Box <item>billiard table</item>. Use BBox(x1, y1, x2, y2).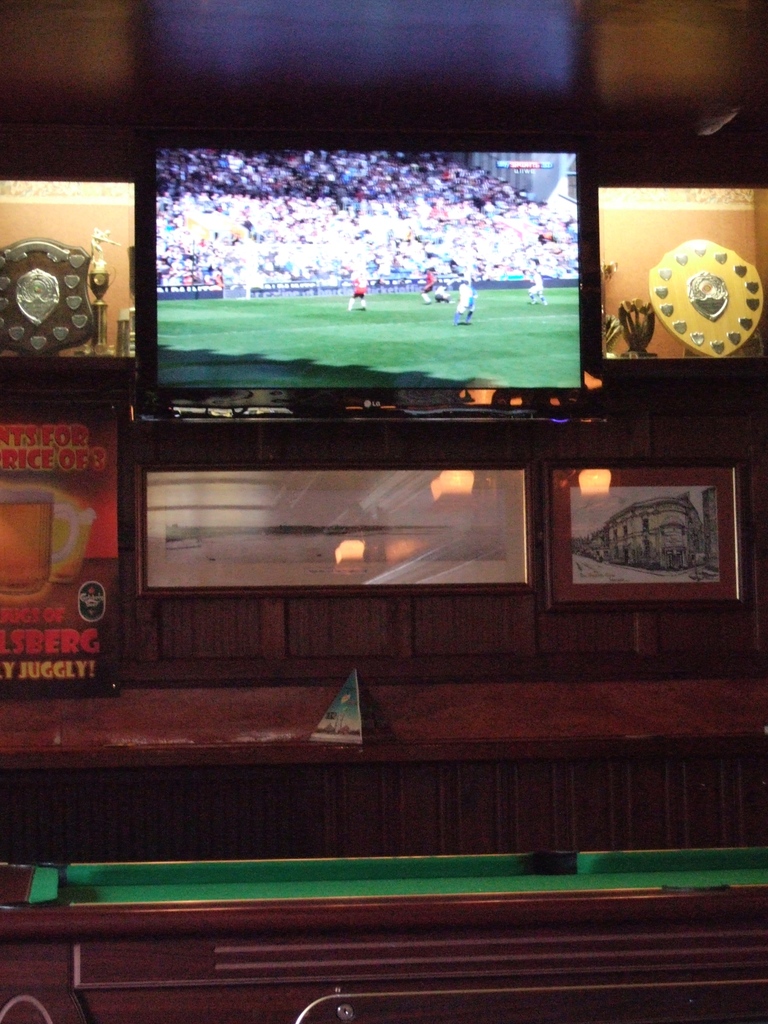
BBox(0, 849, 767, 1023).
